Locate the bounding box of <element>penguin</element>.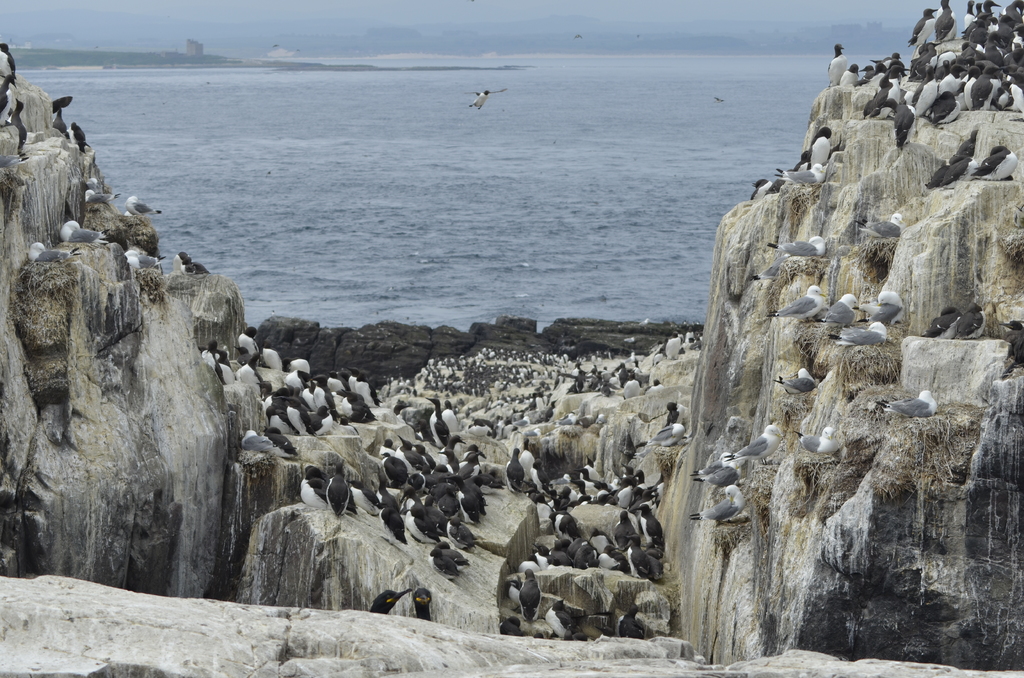
Bounding box: [x1=286, y1=370, x2=316, y2=390].
